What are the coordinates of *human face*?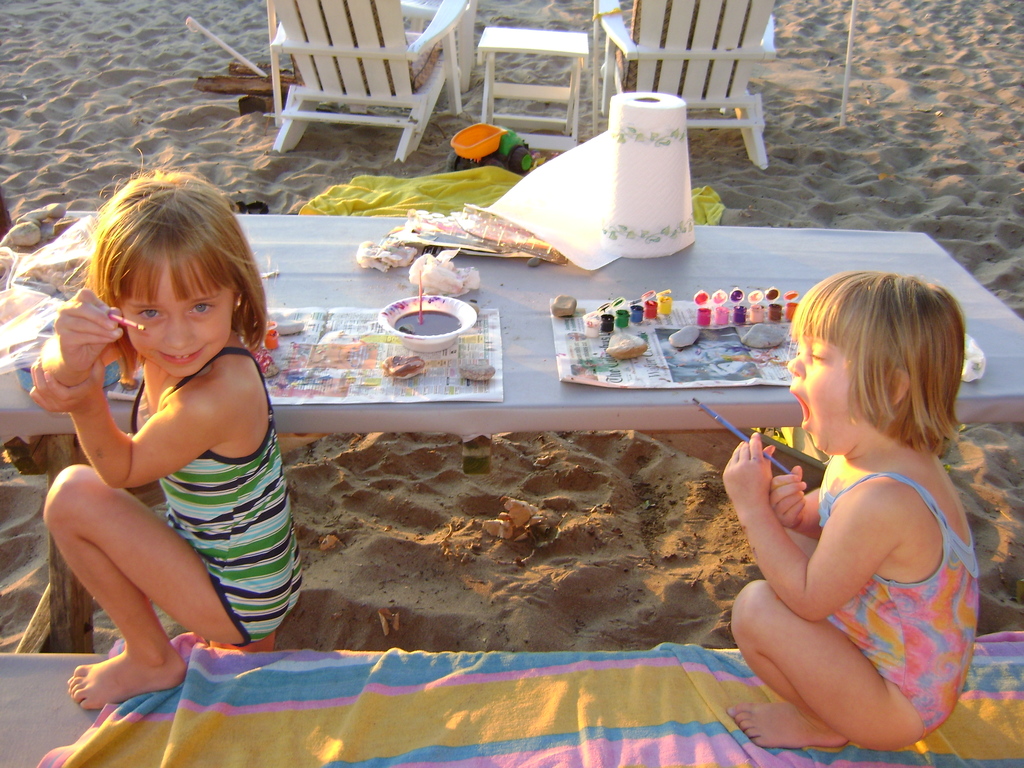
crop(783, 316, 857, 465).
